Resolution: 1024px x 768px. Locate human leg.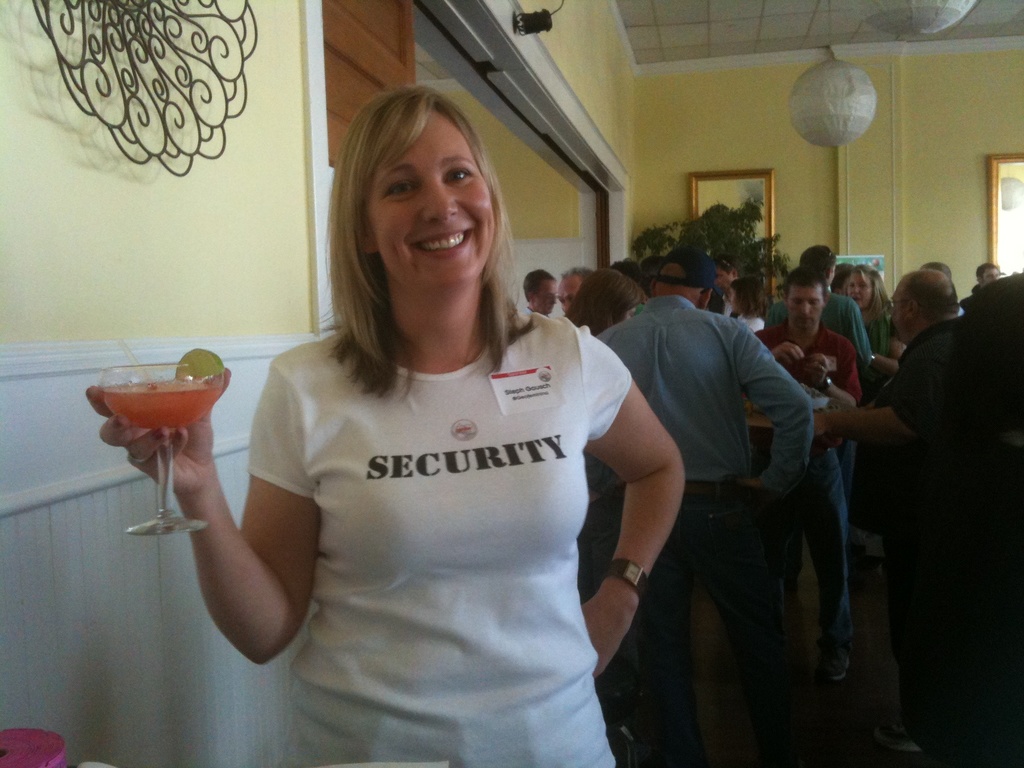
region(625, 487, 710, 760).
